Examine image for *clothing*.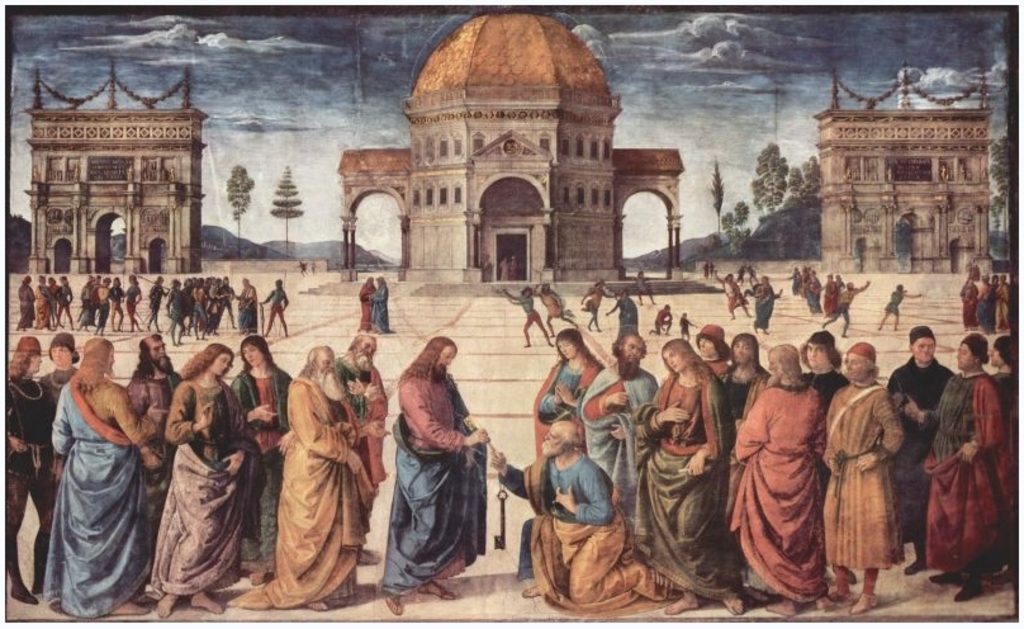
Examination result: (119,356,188,516).
